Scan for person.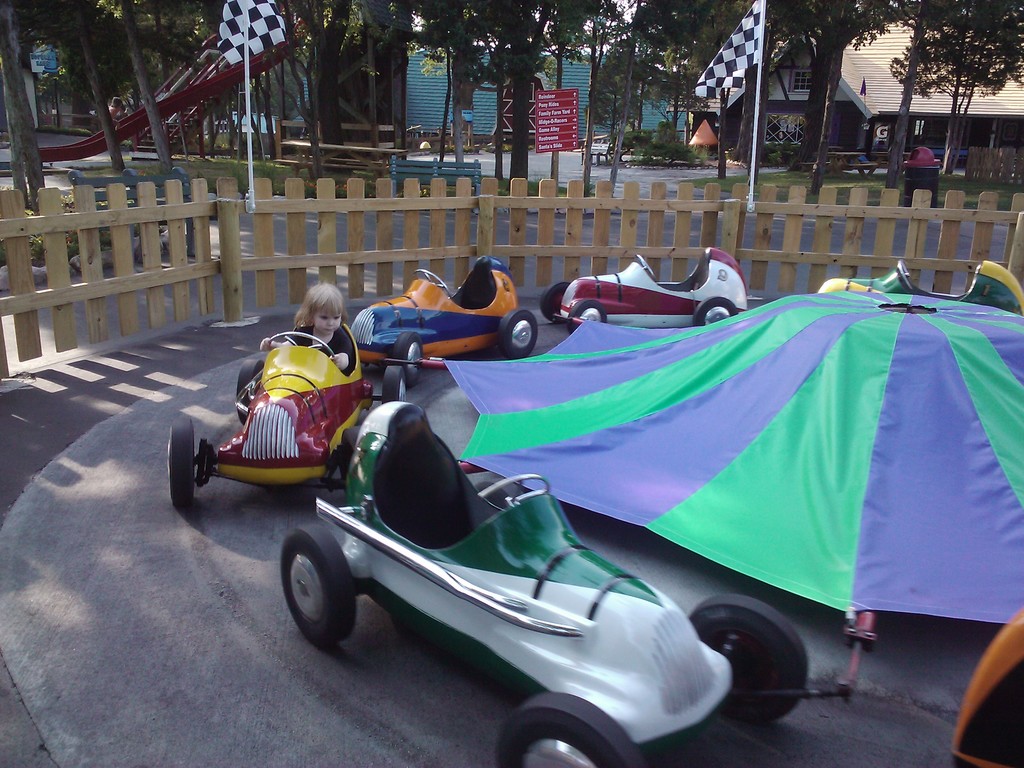
Scan result: 256,284,355,383.
